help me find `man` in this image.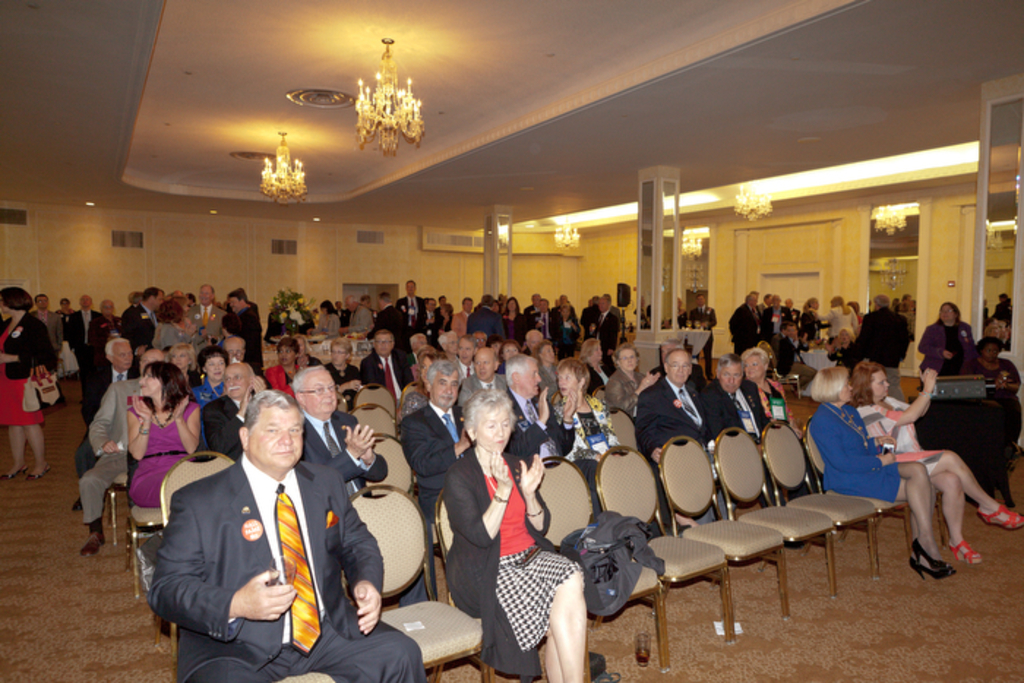
Found it: box(121, 282, 171, 355).
